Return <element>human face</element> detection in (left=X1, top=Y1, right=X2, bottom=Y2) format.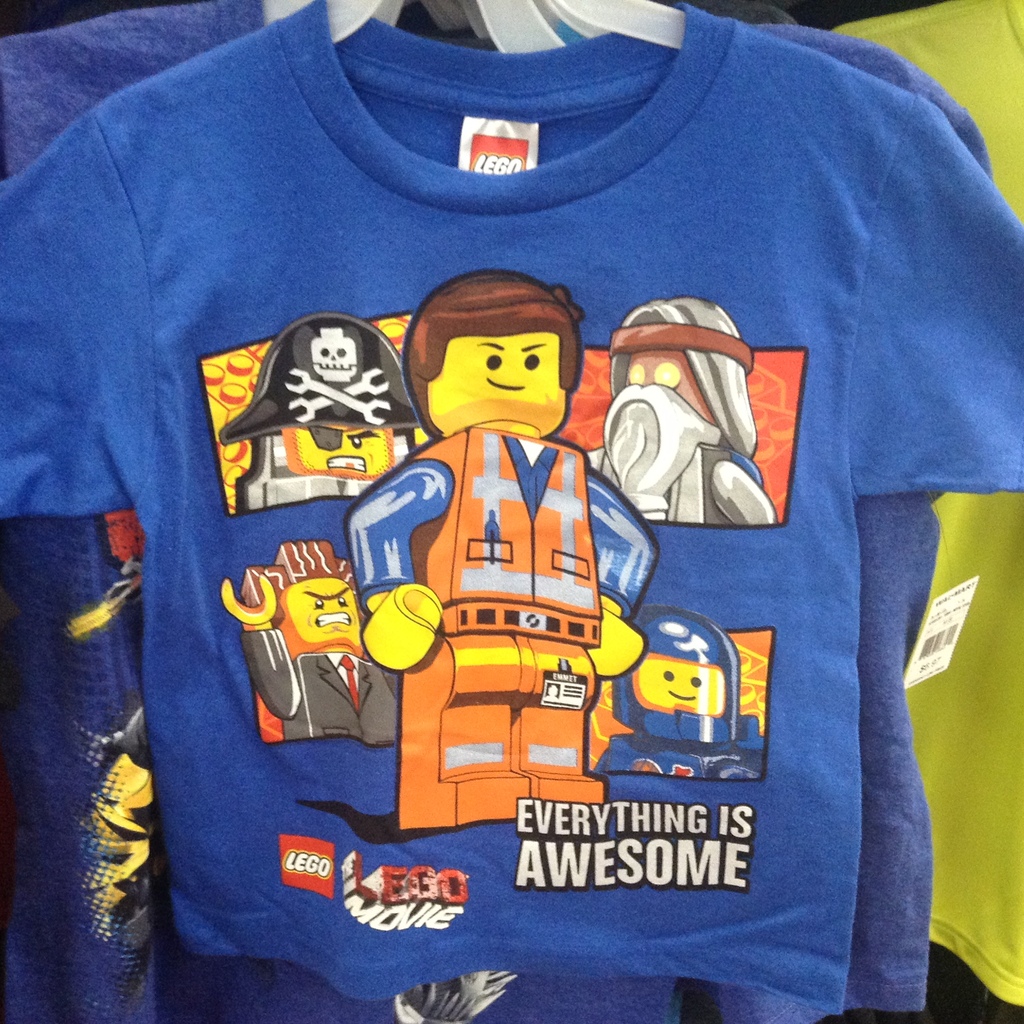
(left=295, top=419, right=398, bottom=479).
